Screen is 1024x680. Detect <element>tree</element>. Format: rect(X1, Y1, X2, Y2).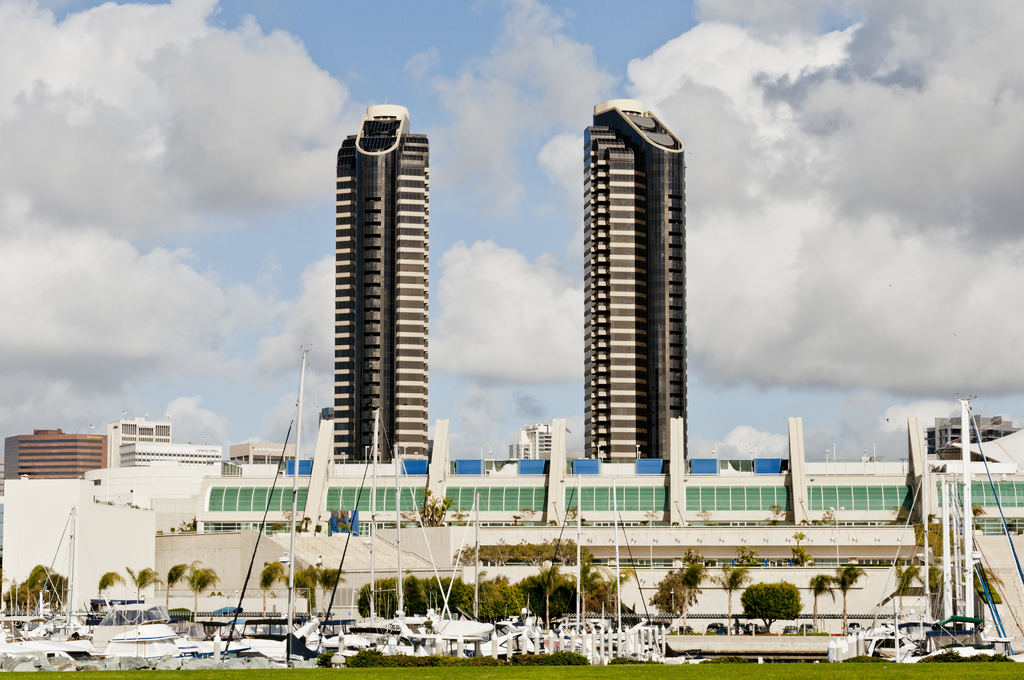
rect(810, 574, 833, 631).
